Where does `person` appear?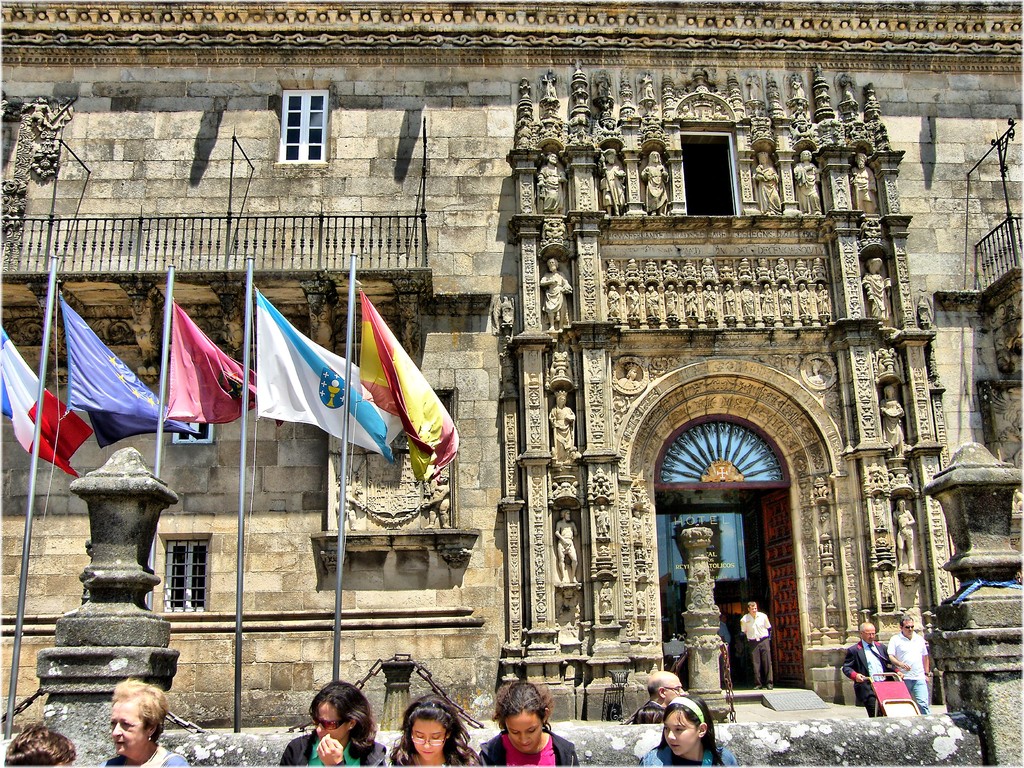
Appears at [left=752, top=149, right=783, bottom=214].
